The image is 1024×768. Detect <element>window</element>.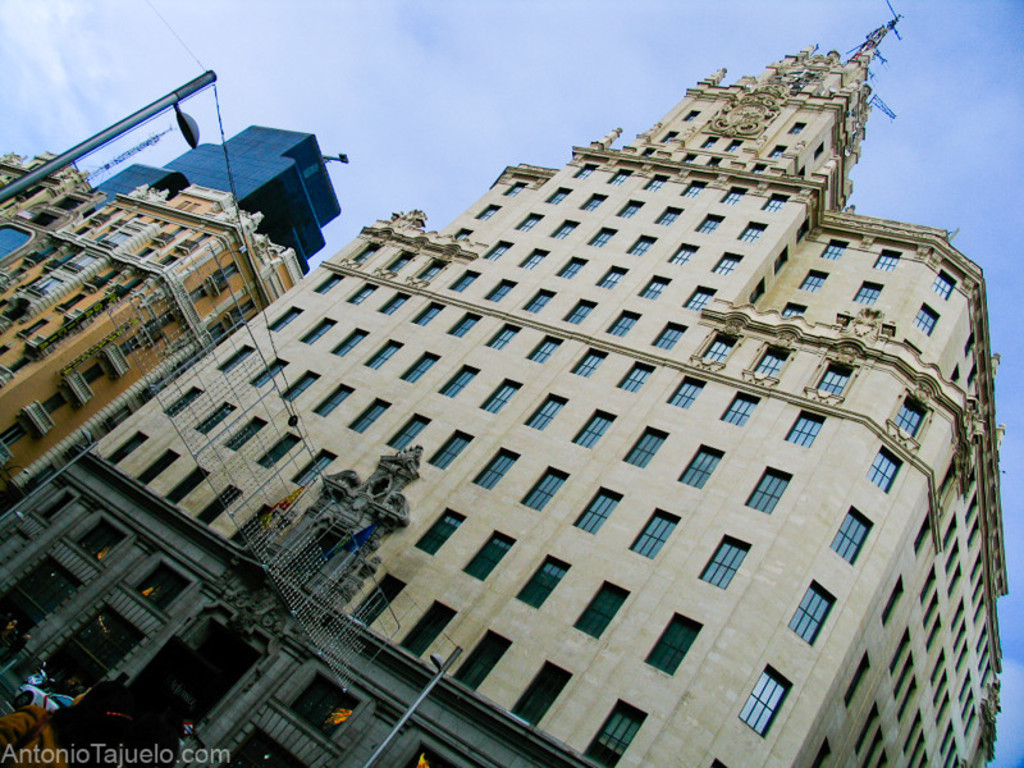
Detection: (left=209, top=324, right=227, bottom=343).
